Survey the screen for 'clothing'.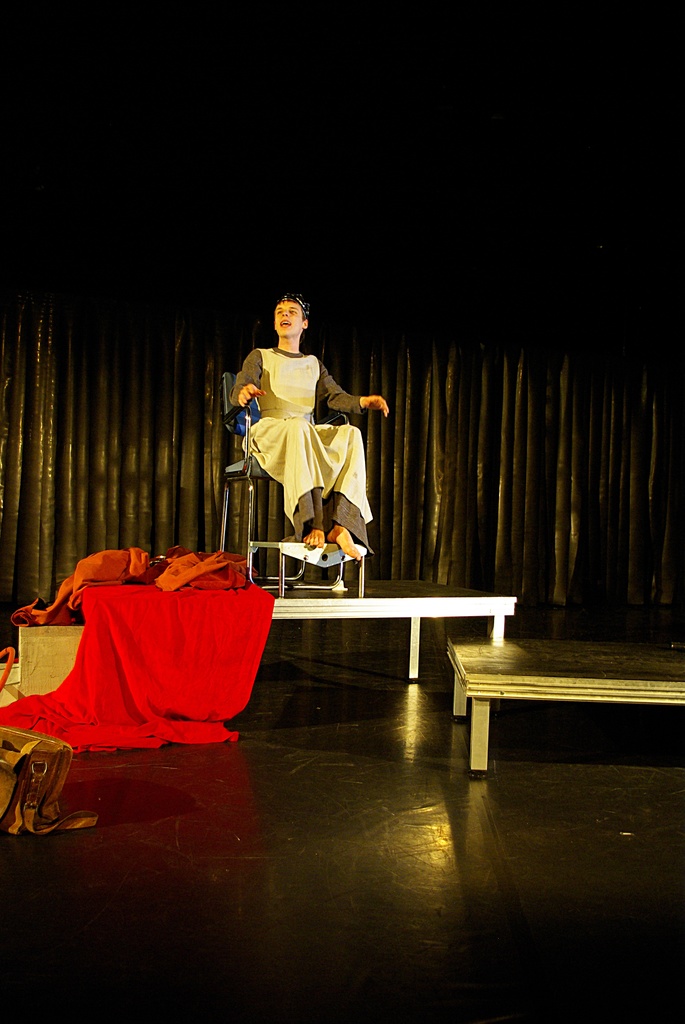
Survey found: Rect(240, 348, 382, 522).
